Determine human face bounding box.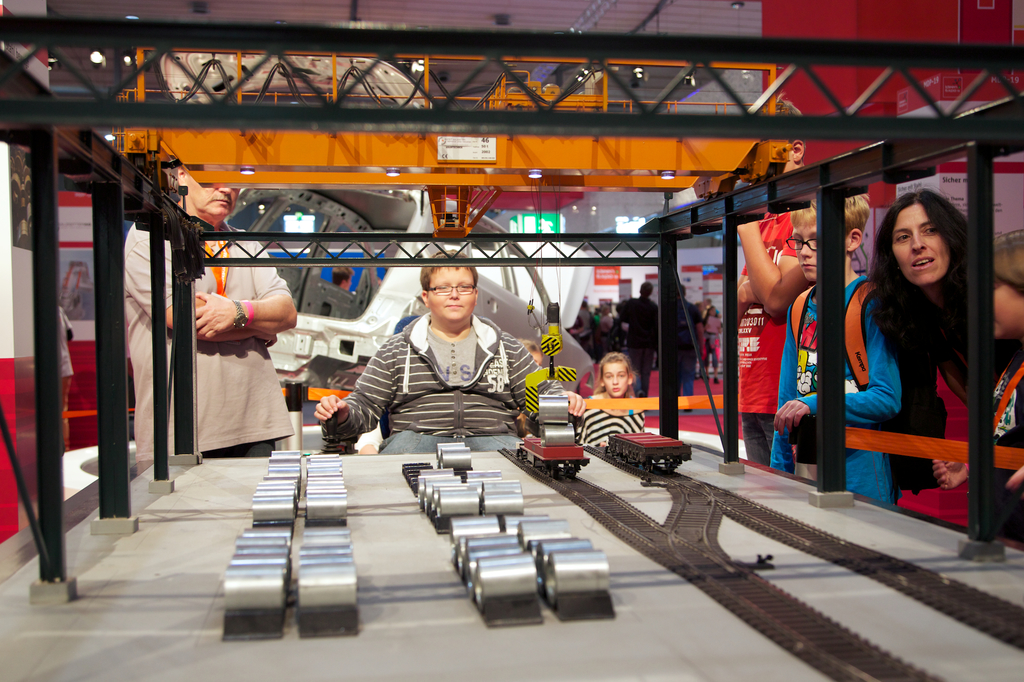
Determined: select_region(189, 169, 240, 213).
